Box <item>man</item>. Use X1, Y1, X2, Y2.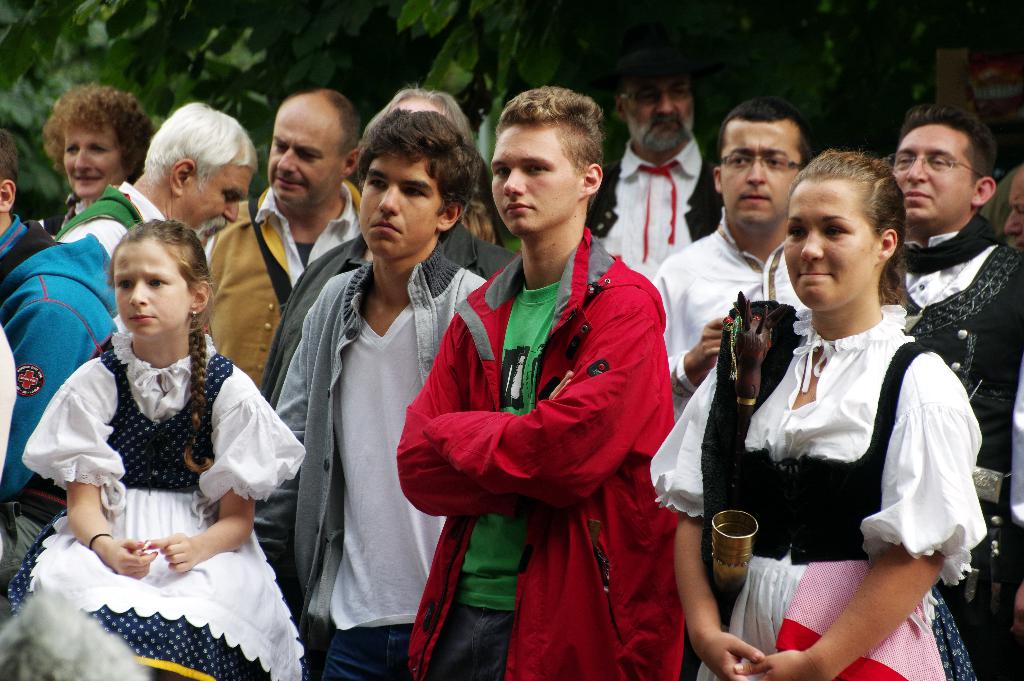
255, 106, 488, 680.
